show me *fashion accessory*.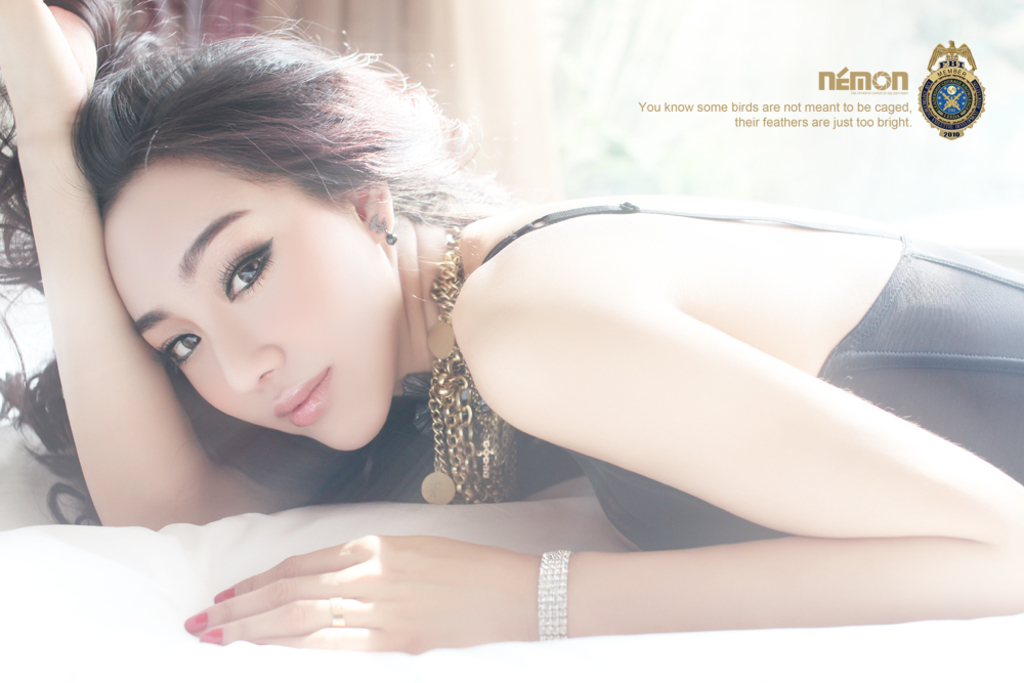
*fashion accessory* is here: bbox=[372, 212, 401, 248].
